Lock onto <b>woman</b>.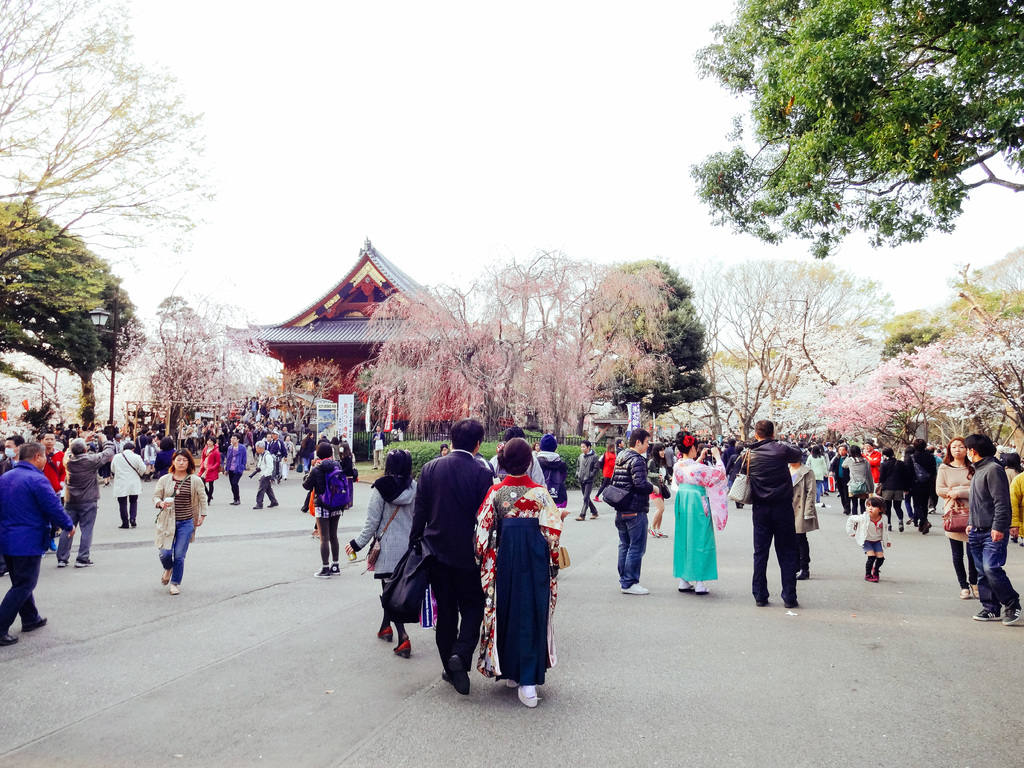
Locked: detection(472, 445, 568, 706).
